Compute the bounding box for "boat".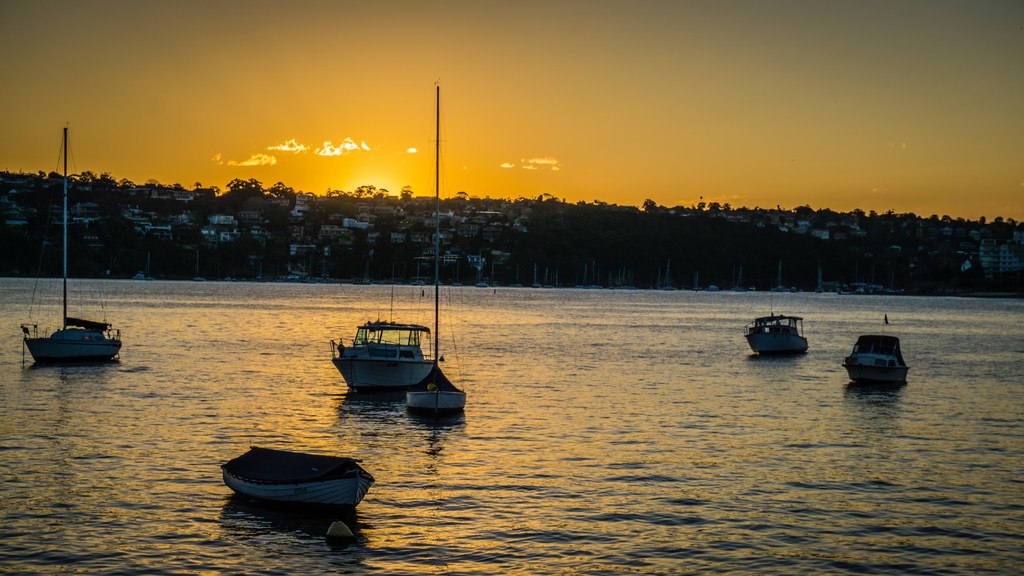
bbox(217, 443, 373, 523).
